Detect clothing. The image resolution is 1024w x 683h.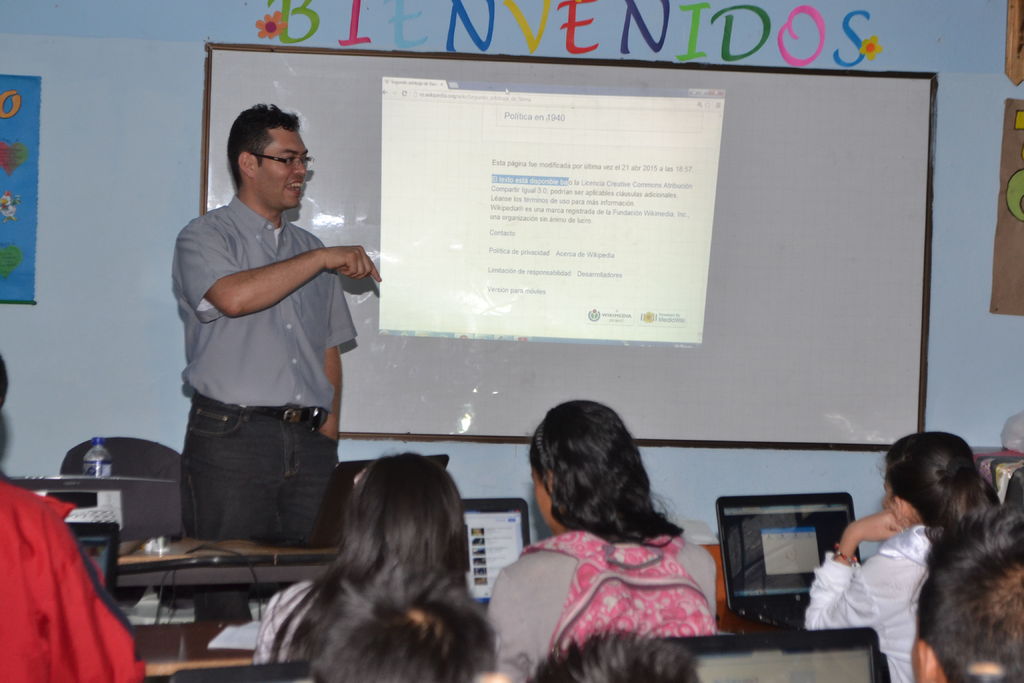
Rect(794, 522, 938, 682).
